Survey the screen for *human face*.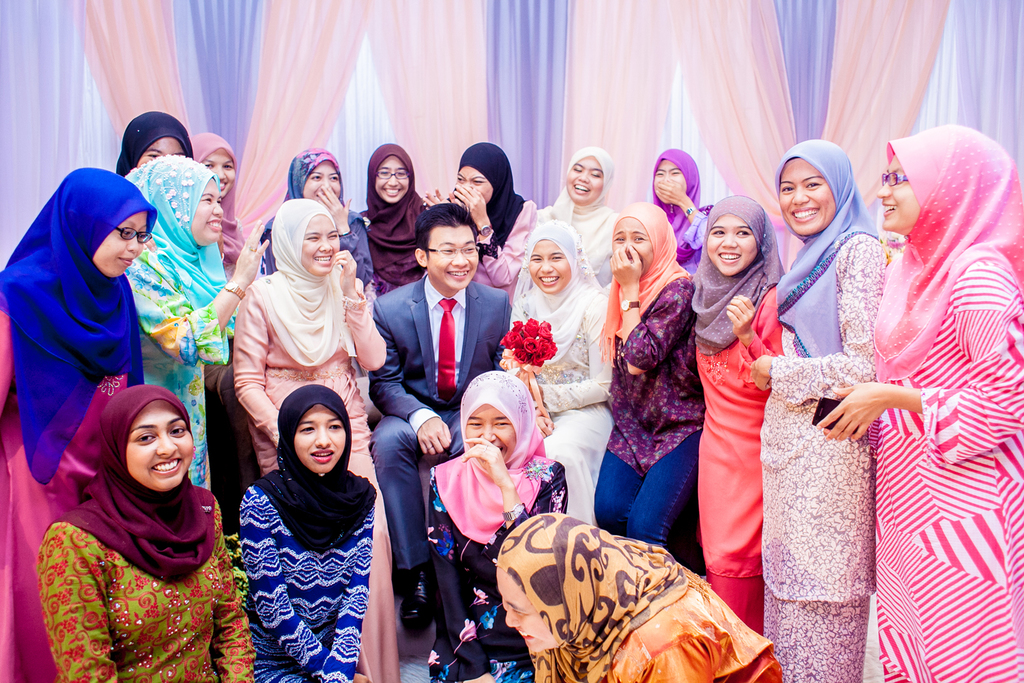
Survey found: [203, 148, 234, 200].
